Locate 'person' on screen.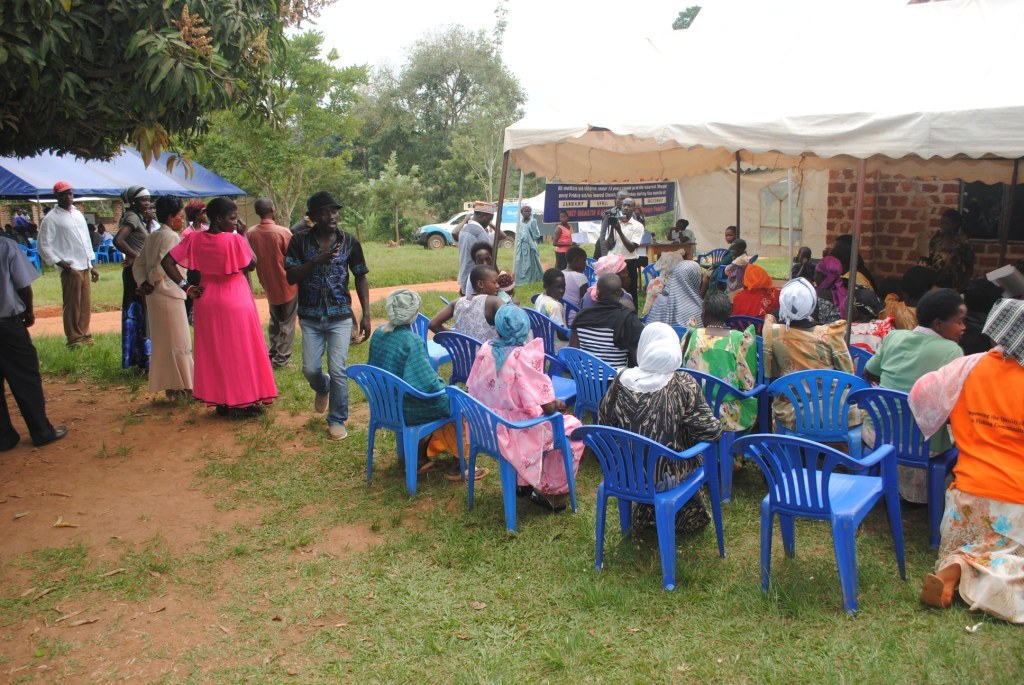
On screen at region(0, 223, 61, 453).
